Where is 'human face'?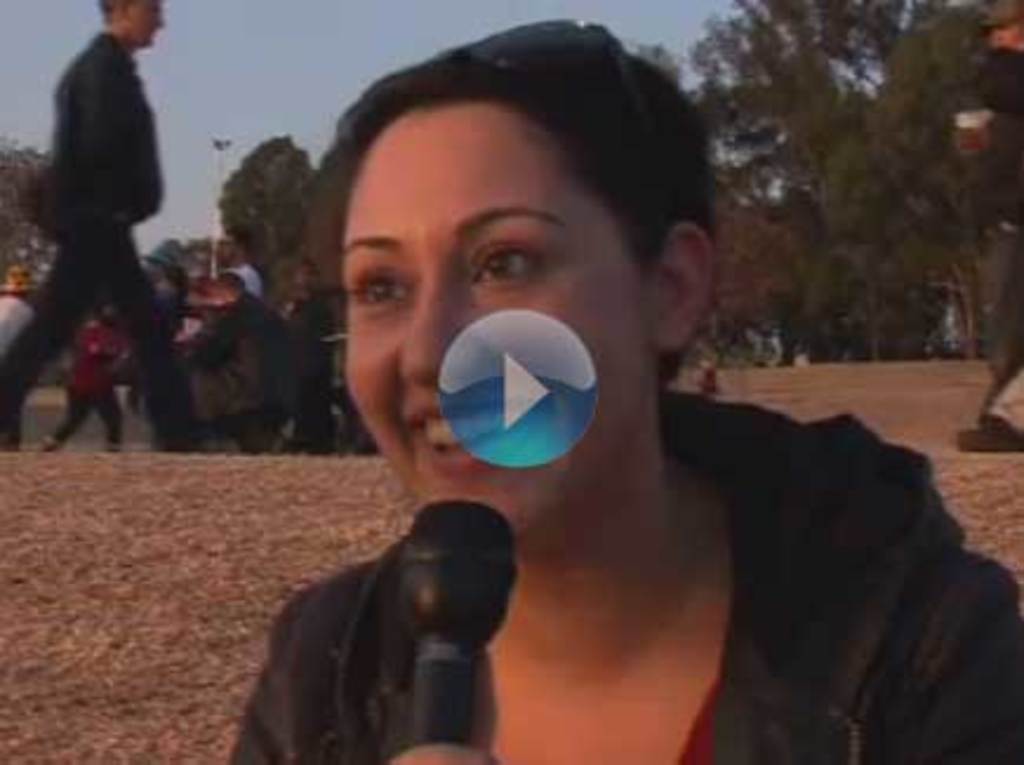
region(127, 2, 167, 45).
